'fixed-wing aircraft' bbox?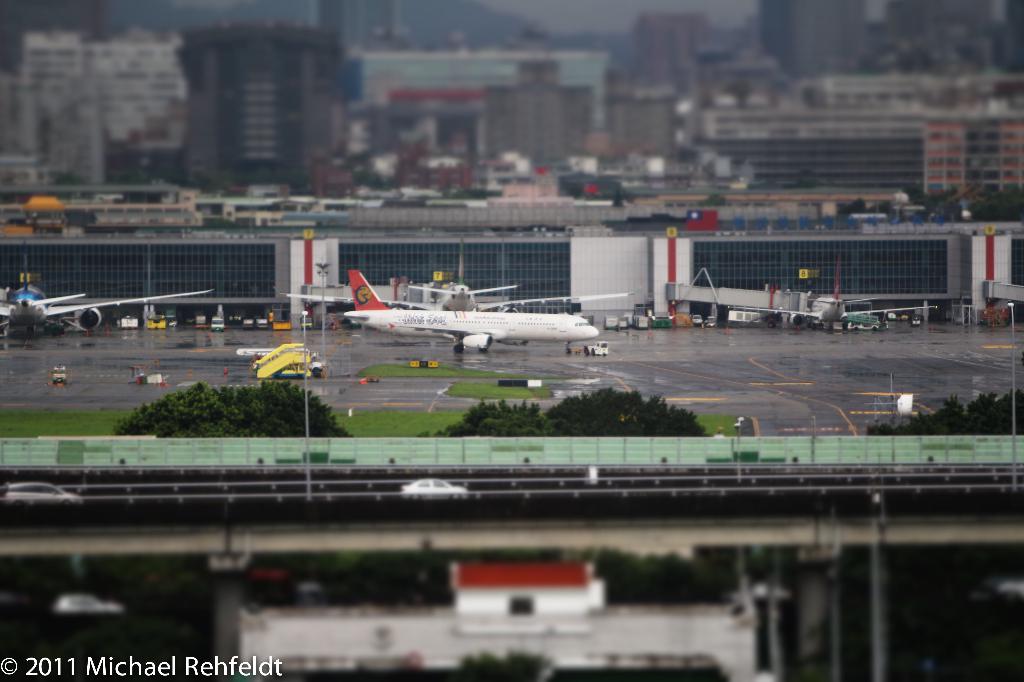
(724, 246, 943, 334)
